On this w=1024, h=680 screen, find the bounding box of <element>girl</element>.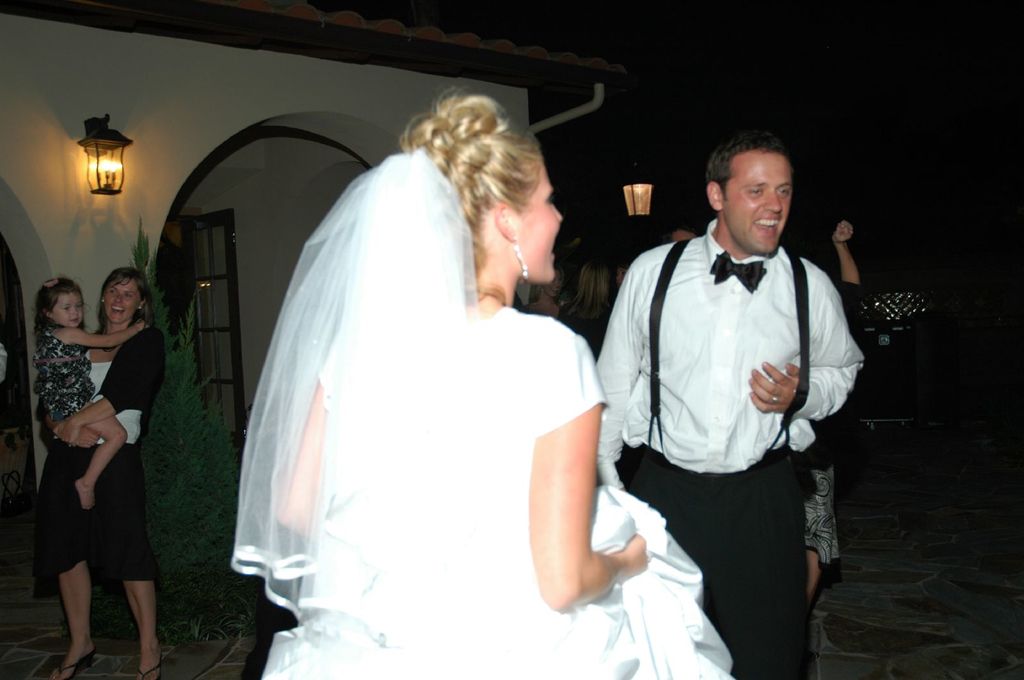
Bounding box: [251,95,740,679].
